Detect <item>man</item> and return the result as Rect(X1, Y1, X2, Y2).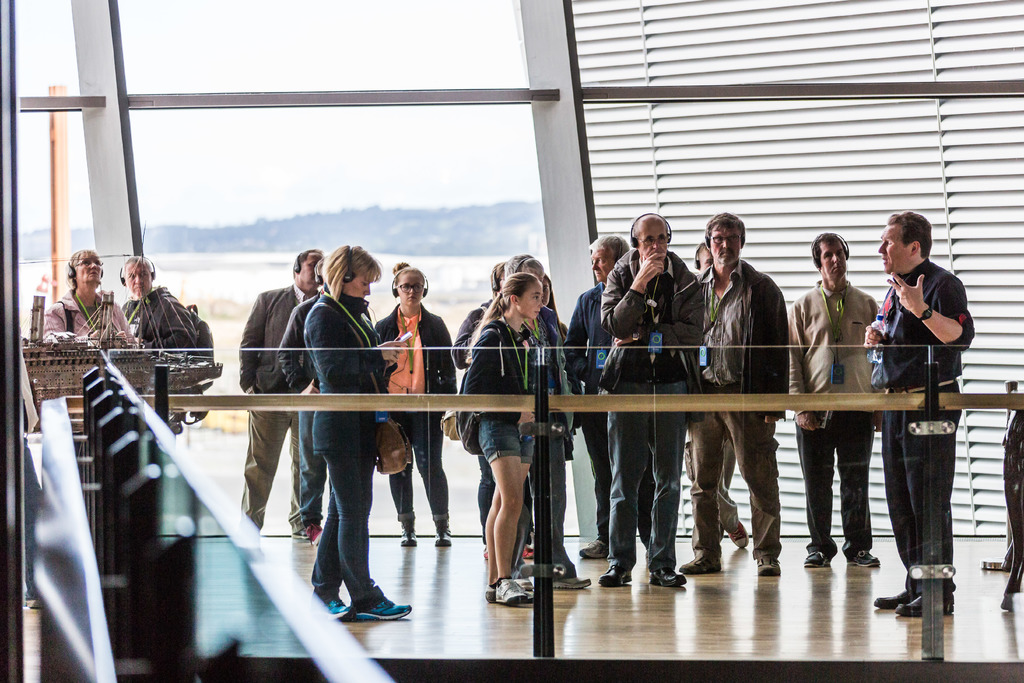
Rect(561, 233, 657, 553).
